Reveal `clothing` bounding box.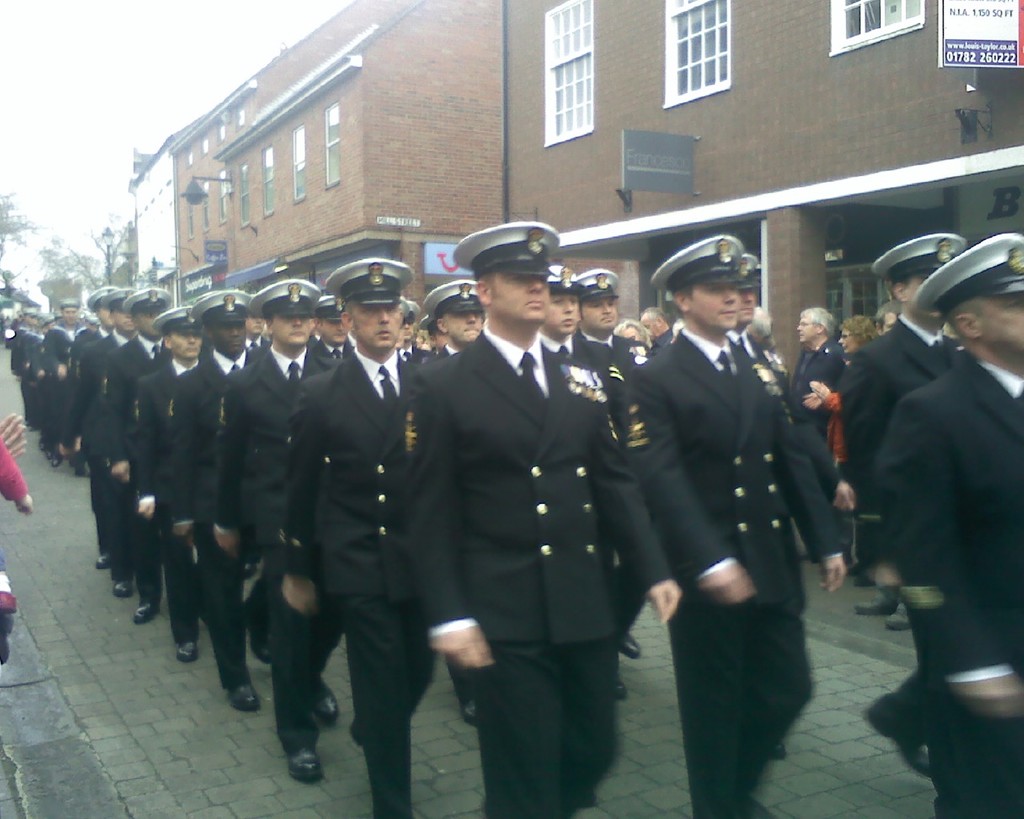
Revealed: l=818, t=350, r=861, b=557.
